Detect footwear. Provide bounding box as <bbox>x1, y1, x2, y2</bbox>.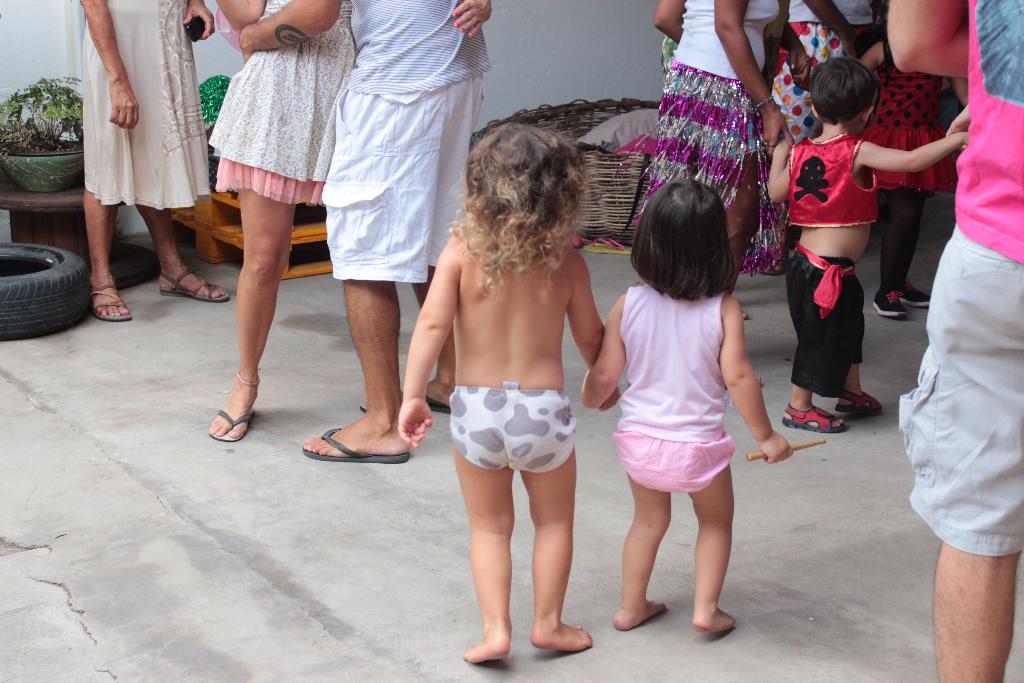
<bbox>316, 409, 427, 473</bbox>.
